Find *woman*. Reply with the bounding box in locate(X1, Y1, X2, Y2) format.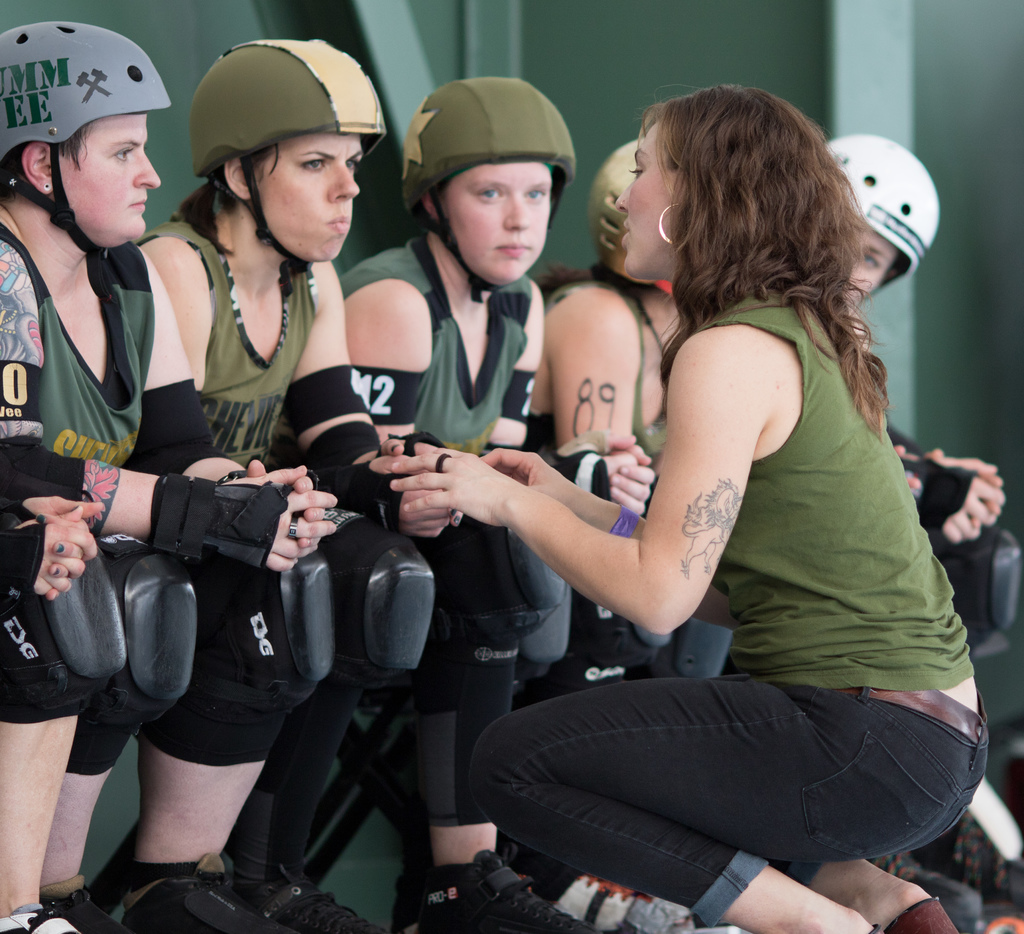
locate(521, 127, 708, 703).
